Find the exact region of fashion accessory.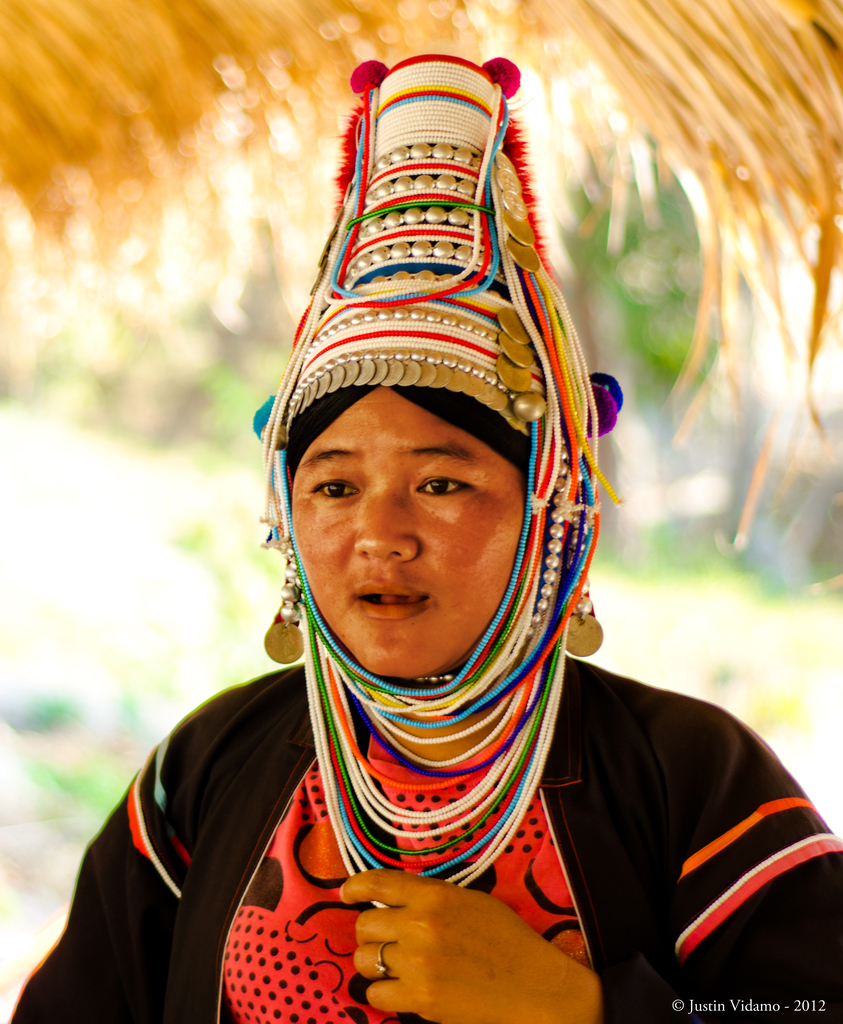
Exact region: pyautogui.locateOnScreen(562, 570, 606, 659).
